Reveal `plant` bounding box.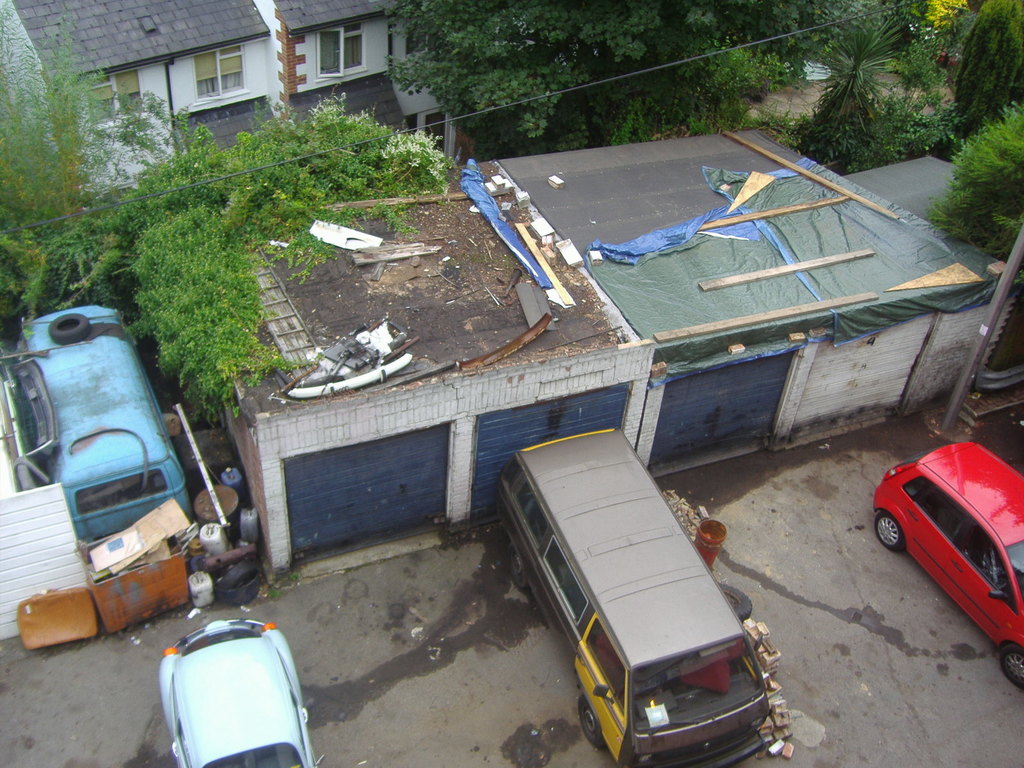
Revealed: 684/35/790/145.
